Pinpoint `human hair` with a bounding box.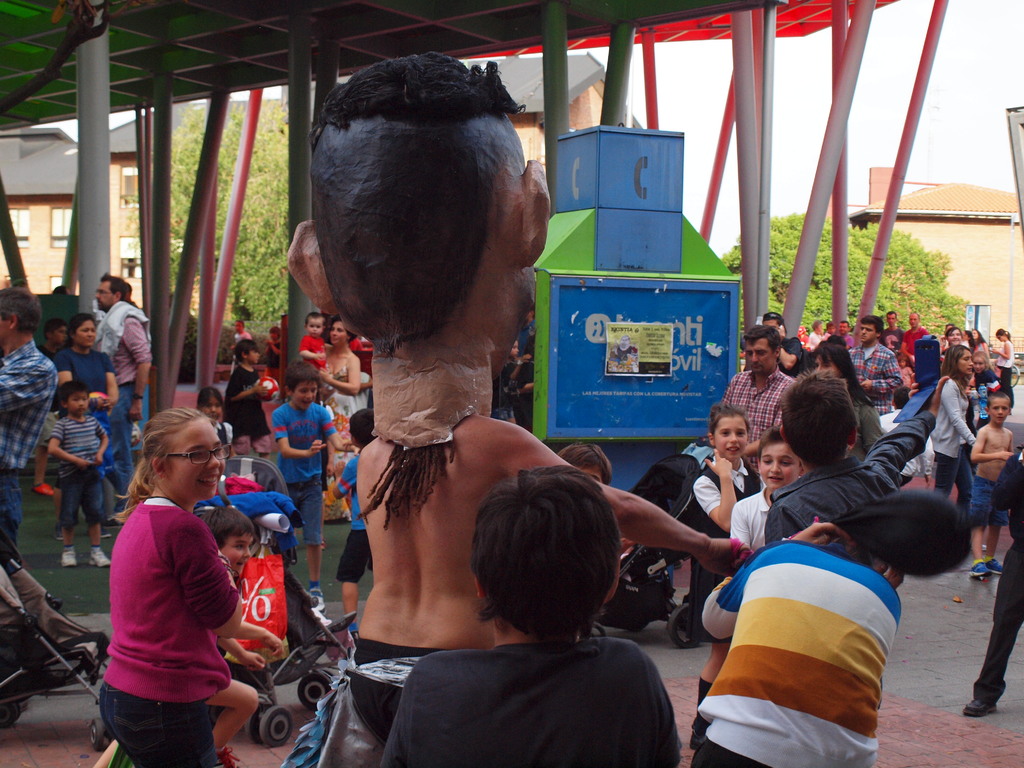
[x1=813, y1=319, x2=820, y2=331].
